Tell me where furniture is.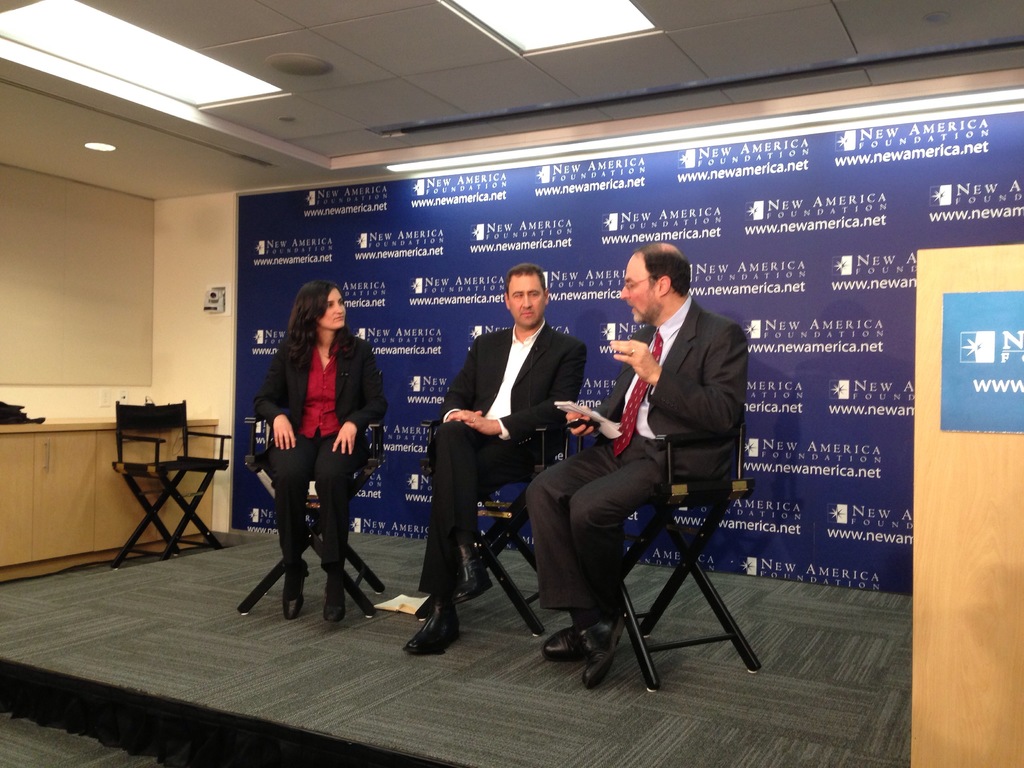
furniture is at 0/415/218/582.
